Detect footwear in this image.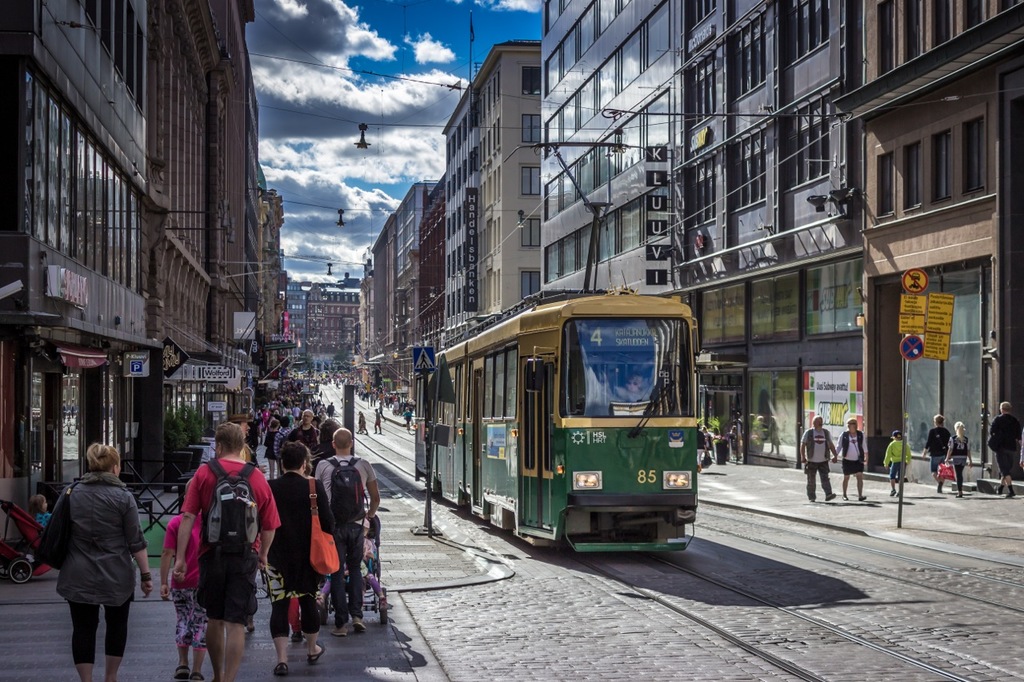
Detection: region(173, 665, 189, 678).
